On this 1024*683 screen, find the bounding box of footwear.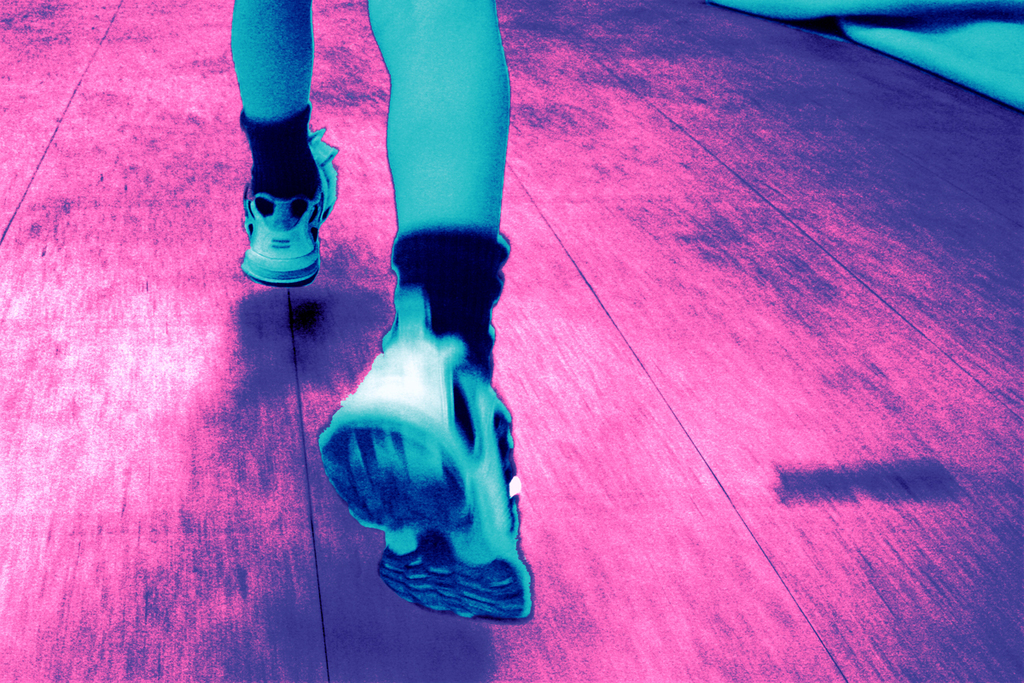
Bounding box: bbox=(318, 344, 531, 621).
